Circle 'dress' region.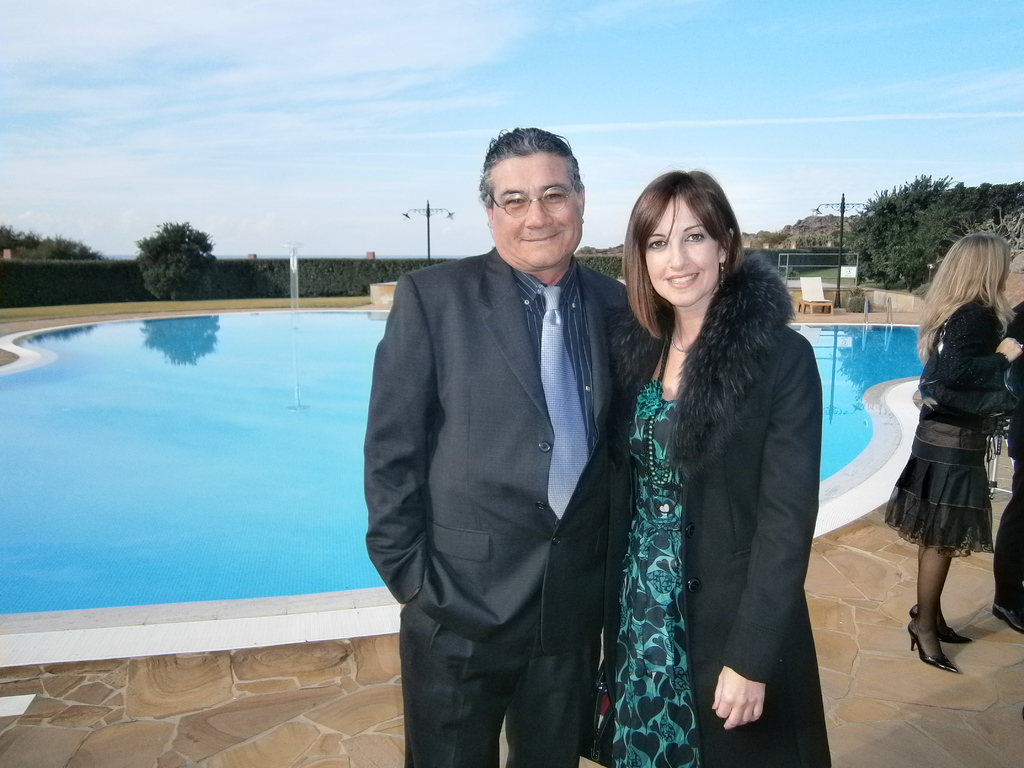
Region: detection(607, 254, 835, 767).
